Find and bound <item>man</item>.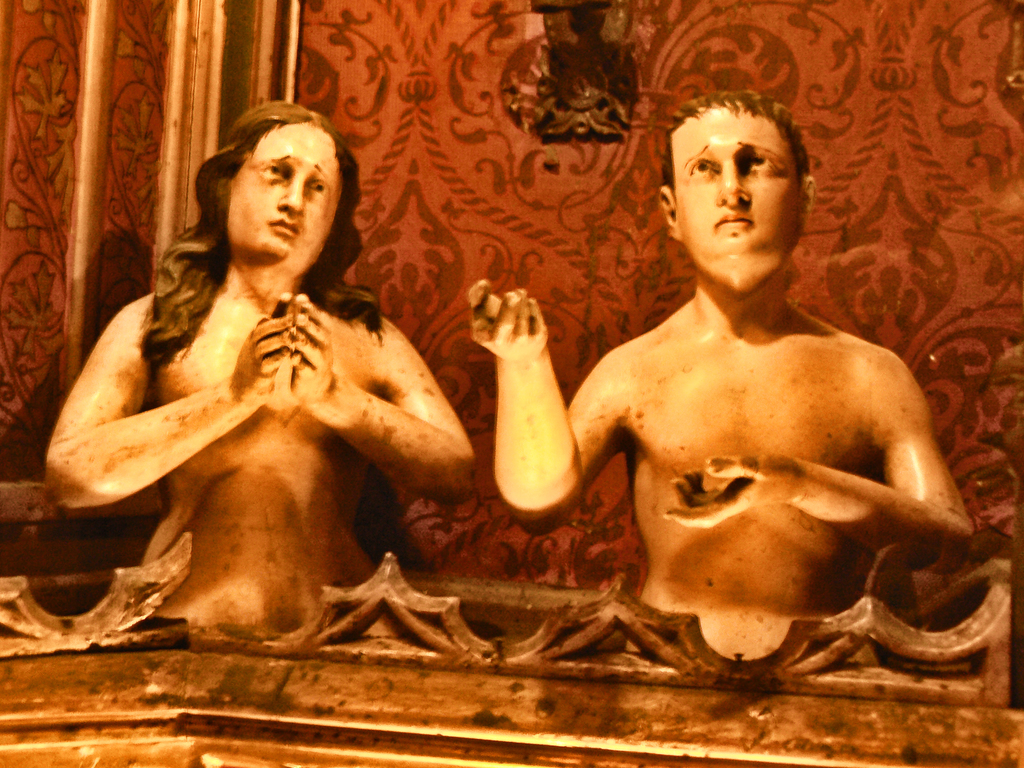
Bound: 499:94:980:653.
